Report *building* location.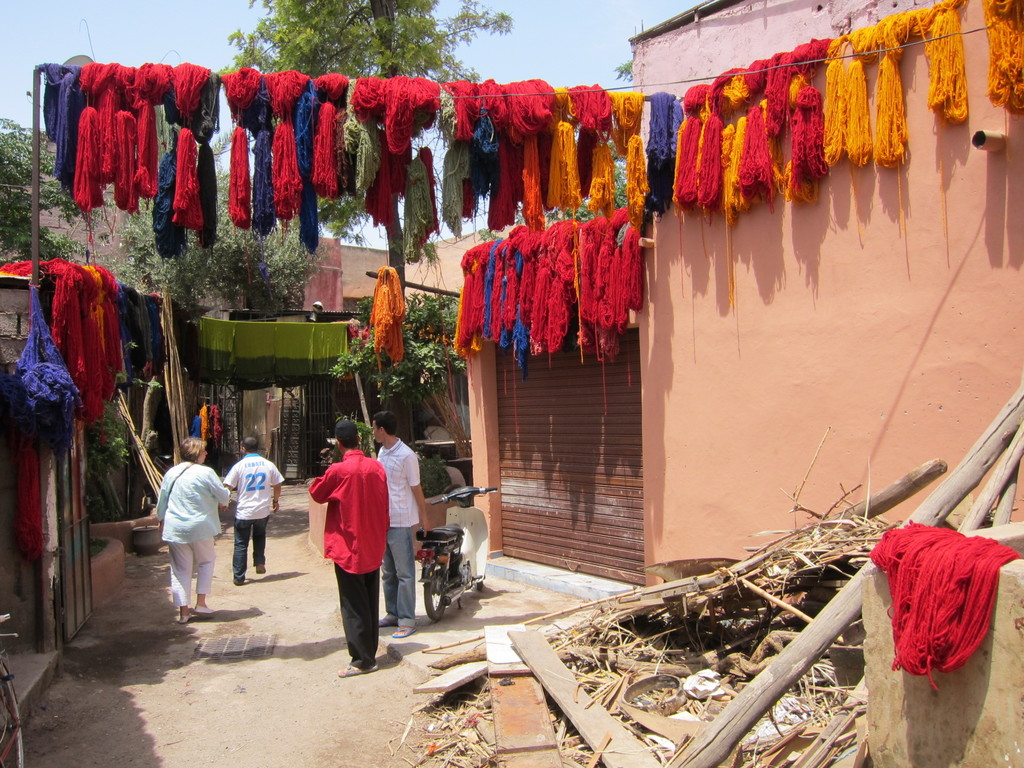
Report: (left=1, top=0, right=1023, bottom=612).
